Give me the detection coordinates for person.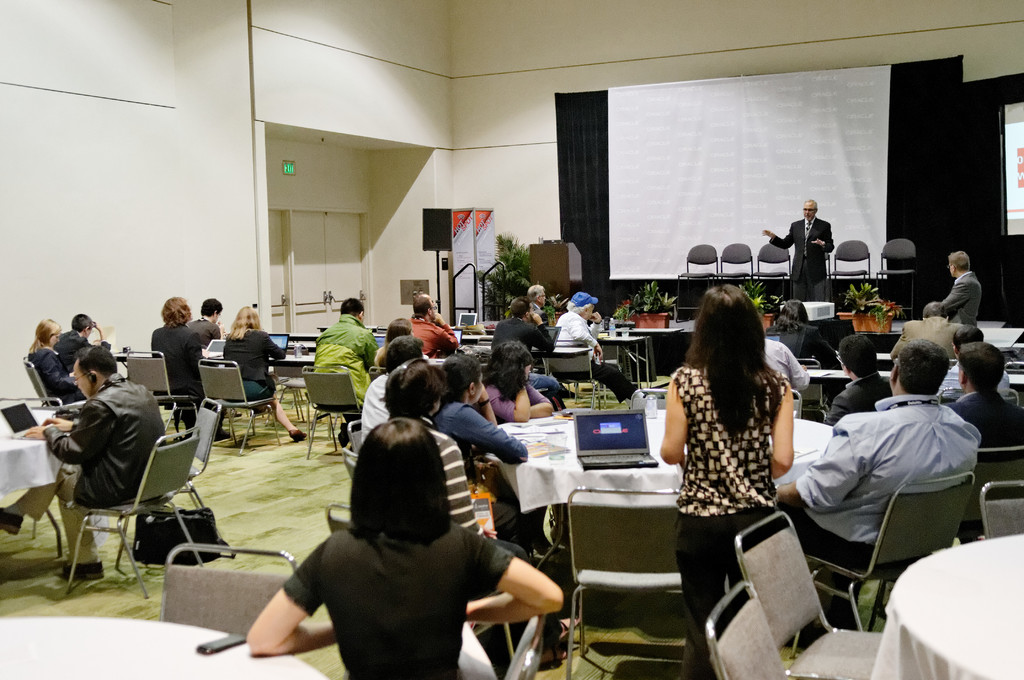
locate(755, 314, 804, 408).
